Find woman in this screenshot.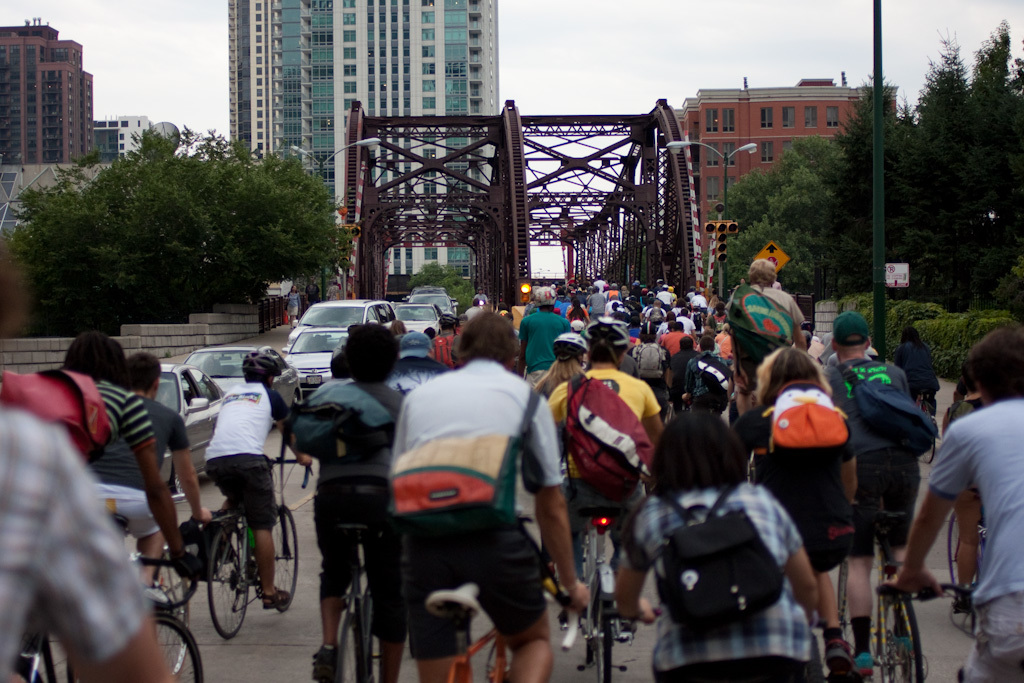
The bounding box for woman is 892, 332, 940, 419.
